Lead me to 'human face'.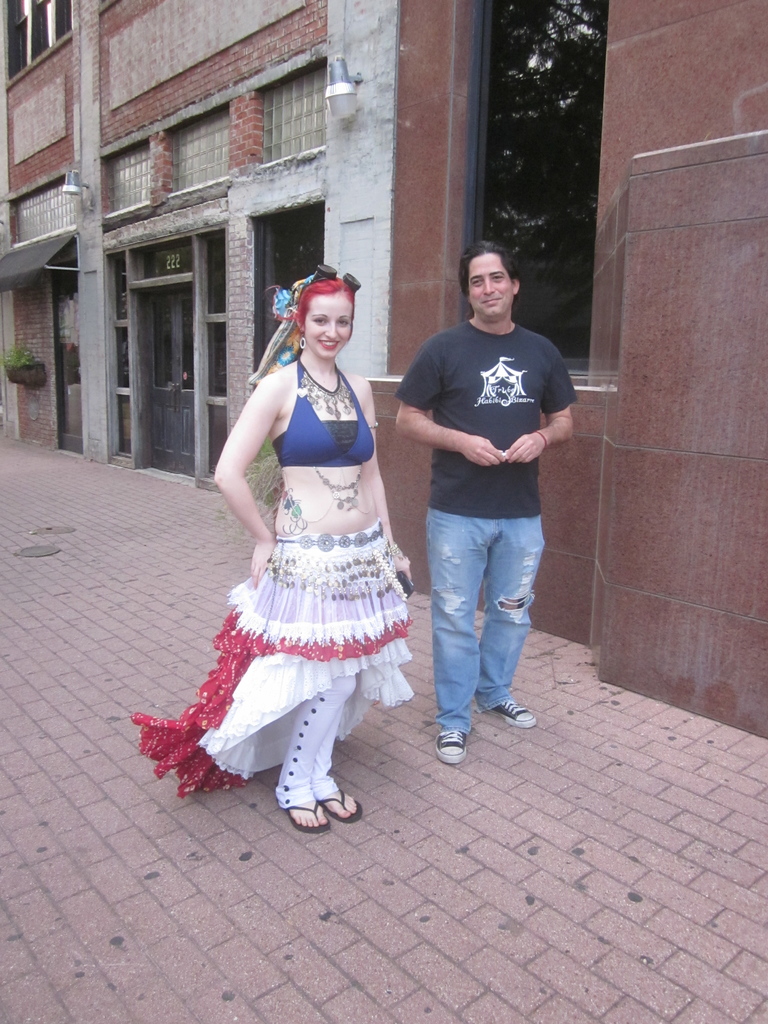
Lead to {"left": 305, "top": 292, "right": 355, "bottom": 362}.
